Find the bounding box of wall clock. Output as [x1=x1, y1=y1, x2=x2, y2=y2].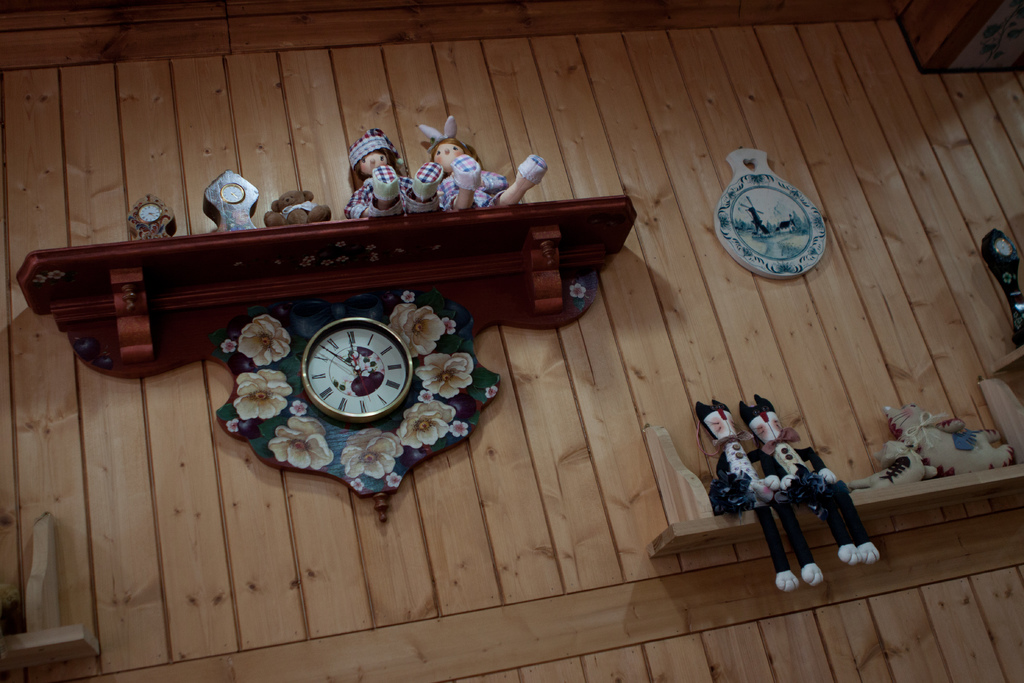
[x1=219, y1=182, x2=243, y2=203].
